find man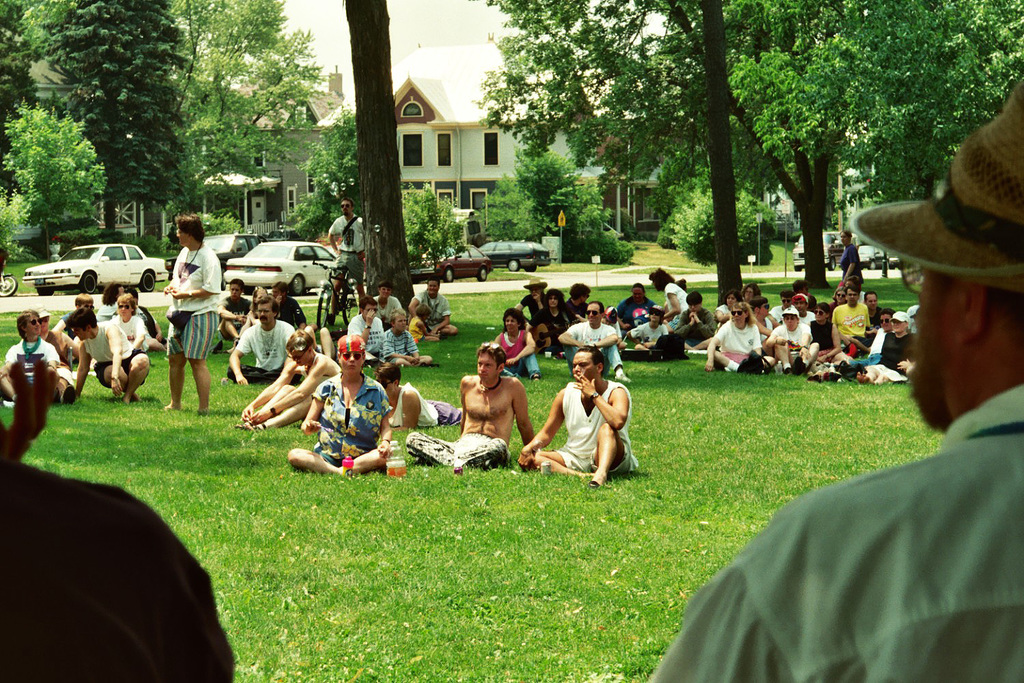
crop(650, 81, 1023, 682)
